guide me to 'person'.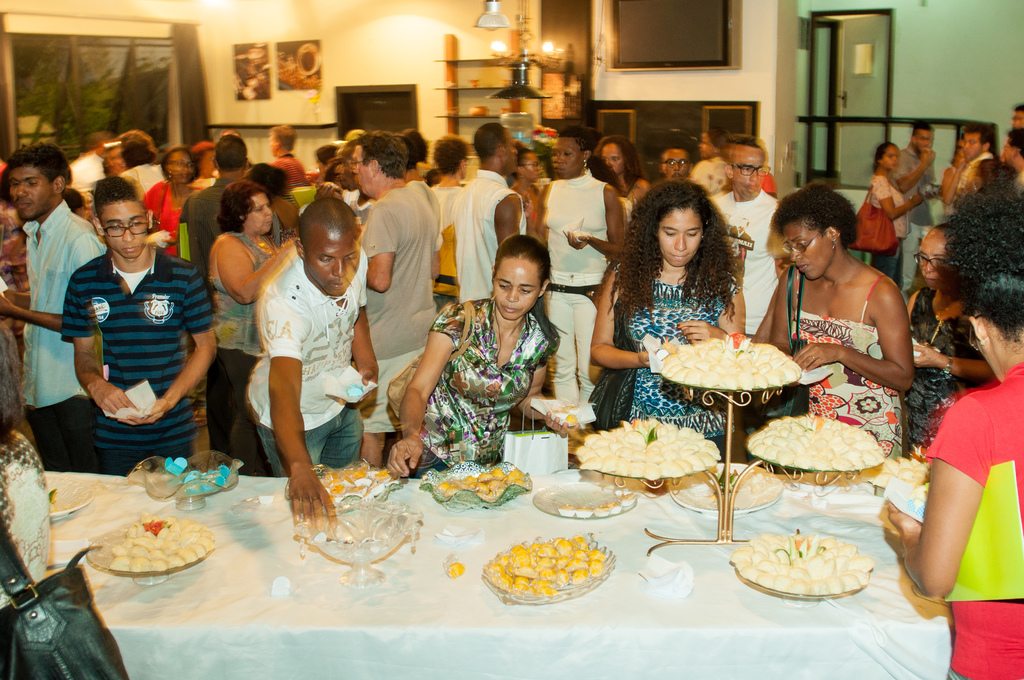
Guidance: [750,176,909,446].
